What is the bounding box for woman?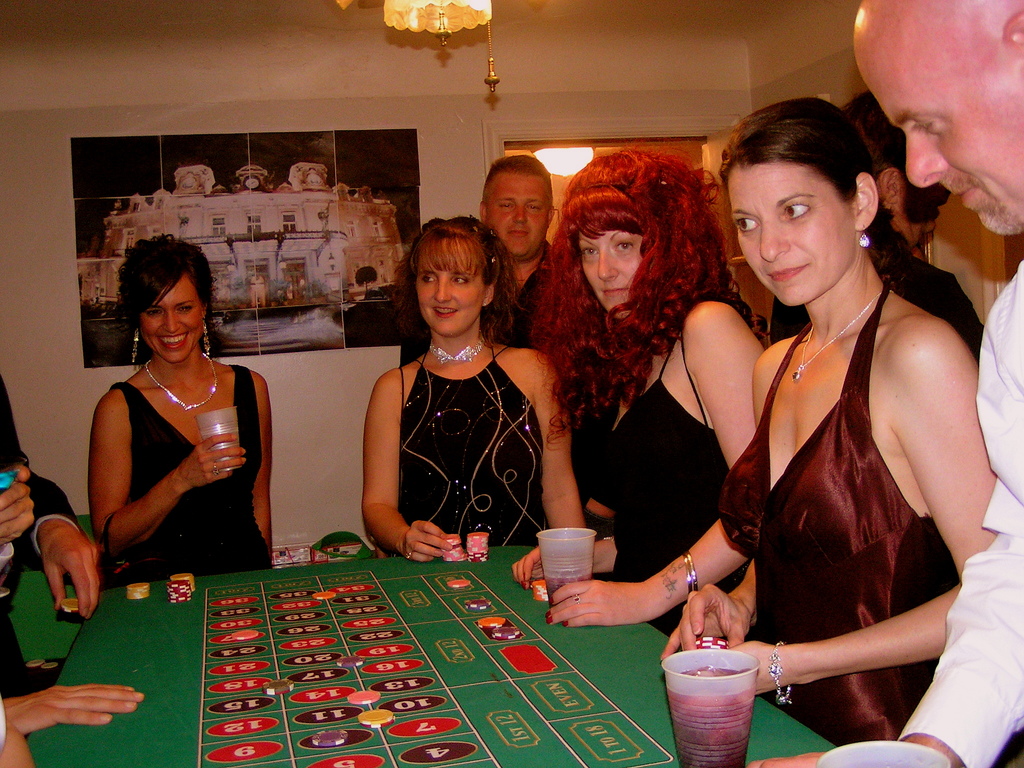
74, 220, 262, 607.
